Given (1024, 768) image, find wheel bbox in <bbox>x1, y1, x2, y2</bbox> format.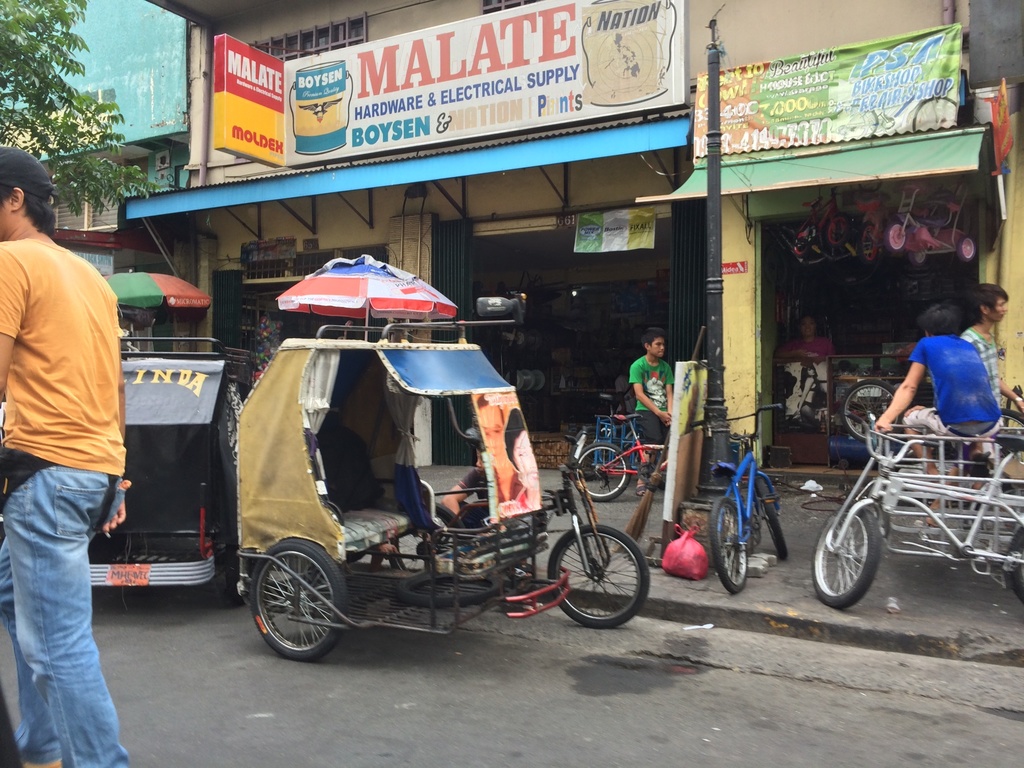
<bbox>812, 502, 882, 610</bbox>.
